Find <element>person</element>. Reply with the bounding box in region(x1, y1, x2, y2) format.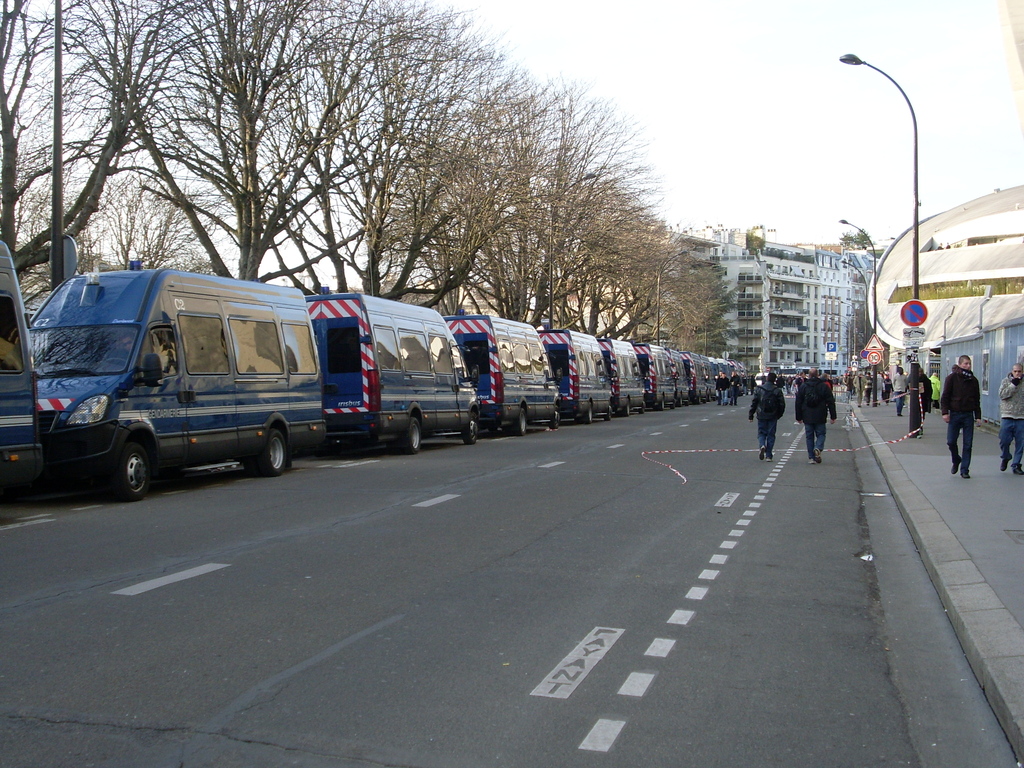
region(796, 360, 838, 463).
